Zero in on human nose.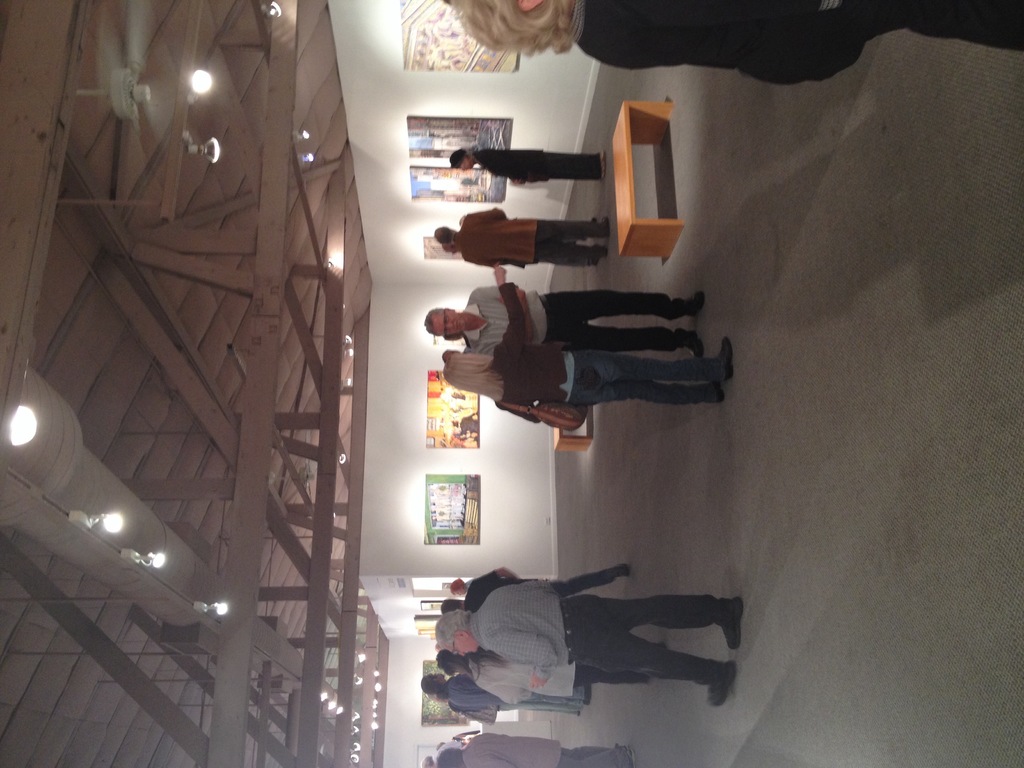
Zeroed in: Rect(457, 651, 465, 659).
